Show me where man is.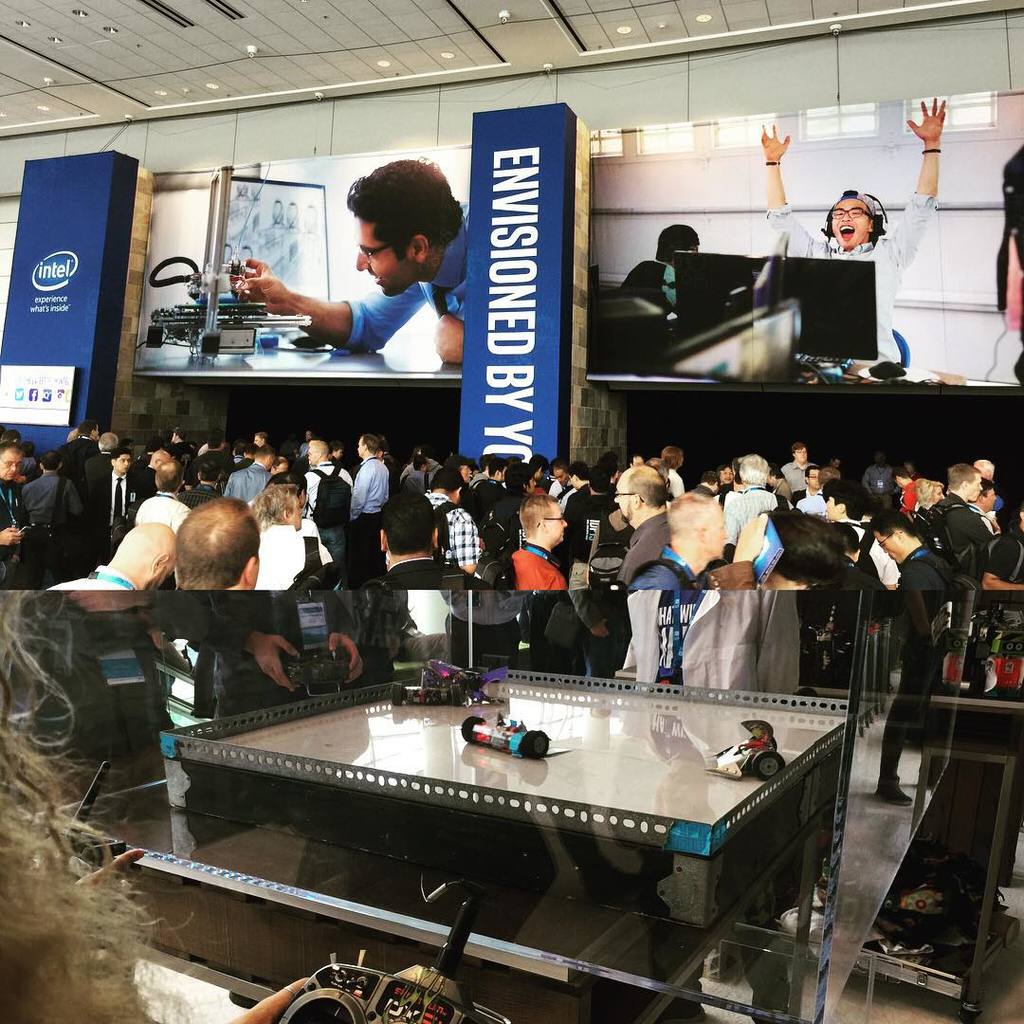
man is at 862/461/894/510.
